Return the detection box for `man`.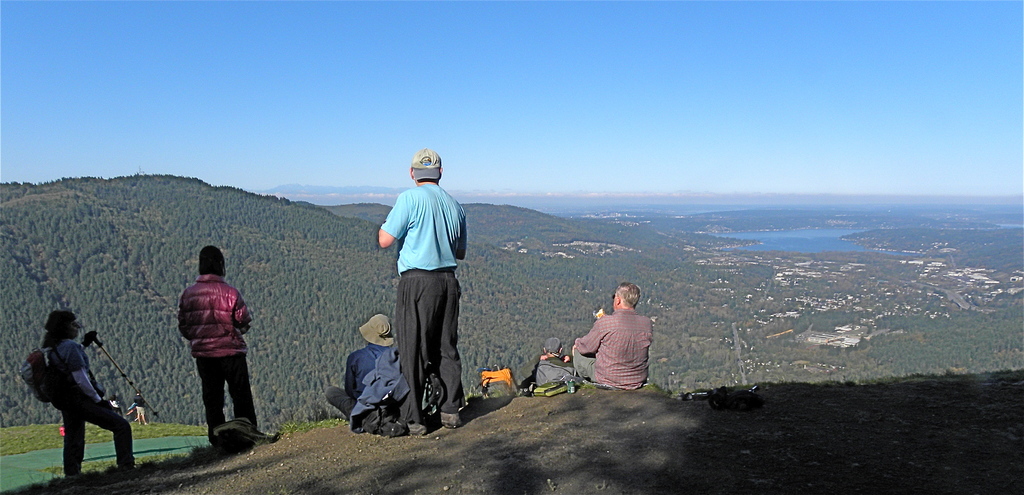
{"left": 376, "top": 145, "right": 469, "bottom": 437}.
